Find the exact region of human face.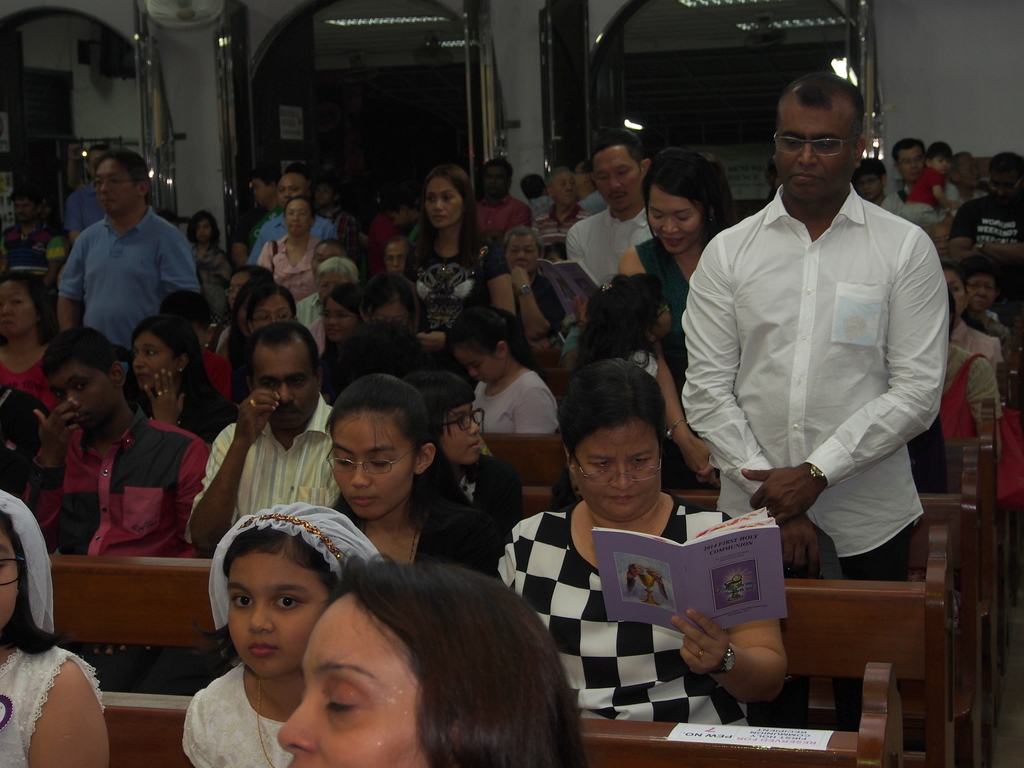
Exact region: <region>0, 285, 33, 336</region>.
